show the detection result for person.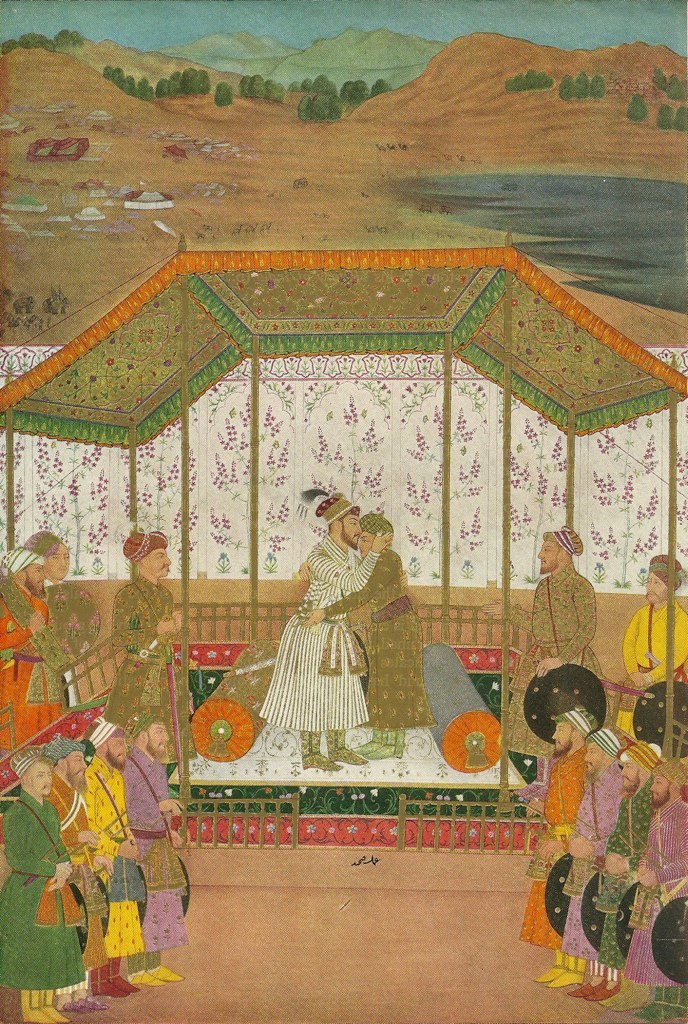
[x1=522, y1=700, x2=574, y2=943].
